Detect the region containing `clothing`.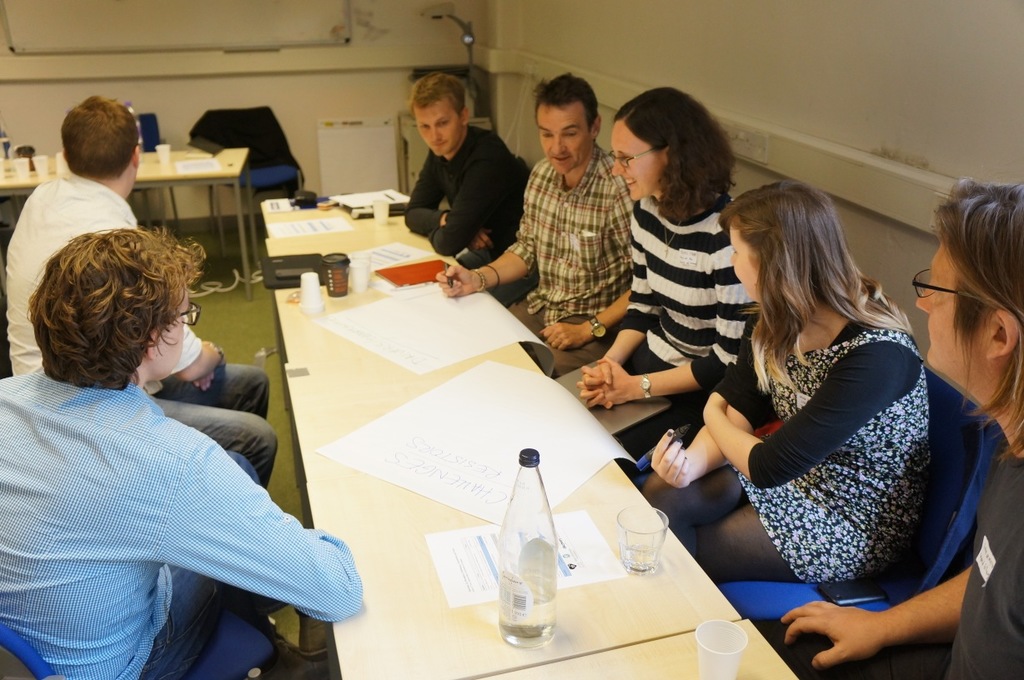
[556,193,753,444].
